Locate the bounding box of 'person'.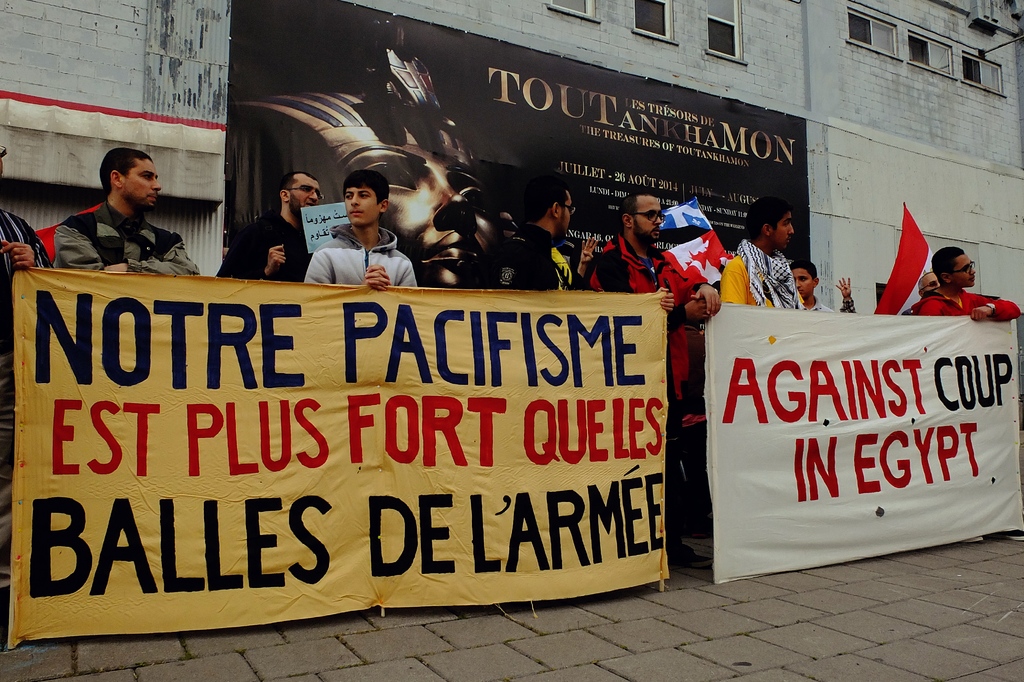
Bounding box: l=901, t=273, r=938, b=321.
